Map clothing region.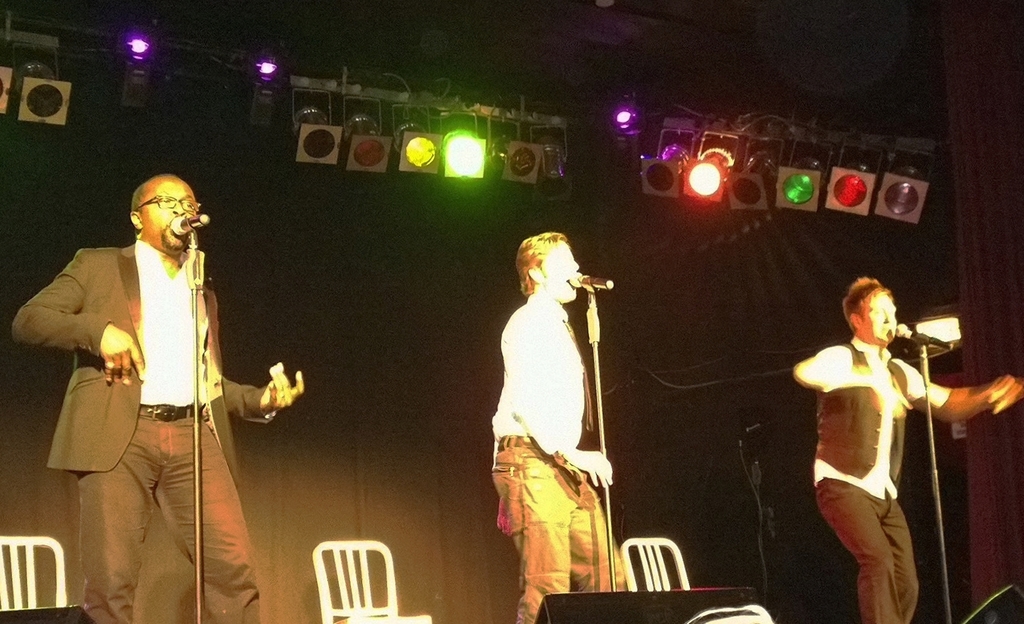
Mapped to [487, 296, 633, 623].
